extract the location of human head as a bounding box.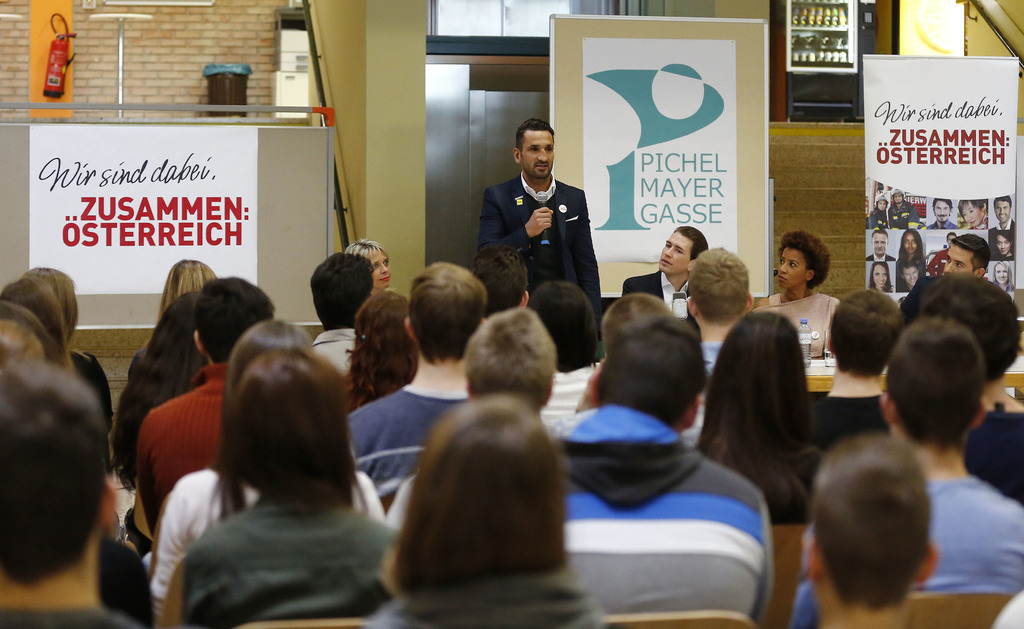
locate(957, 198, 985, 227).
